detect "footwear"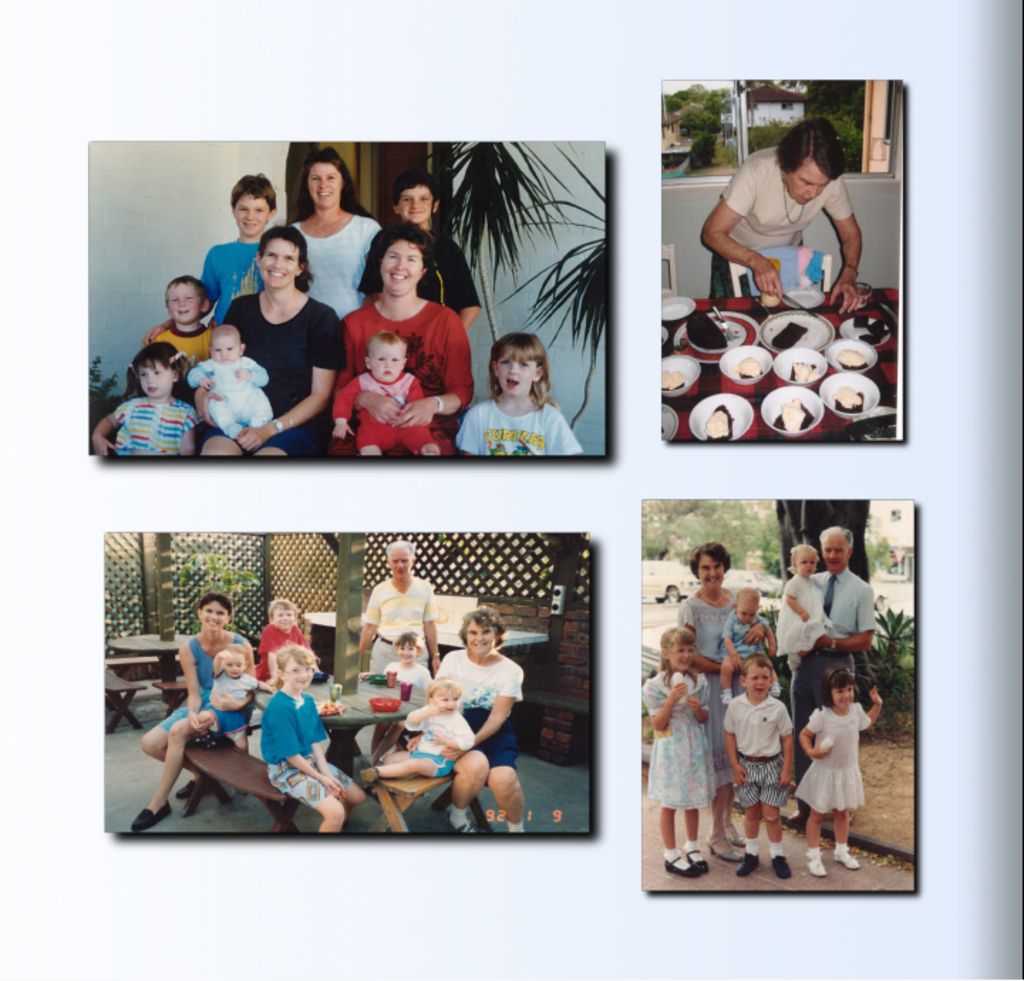
(x1=727, y1=829, x2=745, y2=849)
